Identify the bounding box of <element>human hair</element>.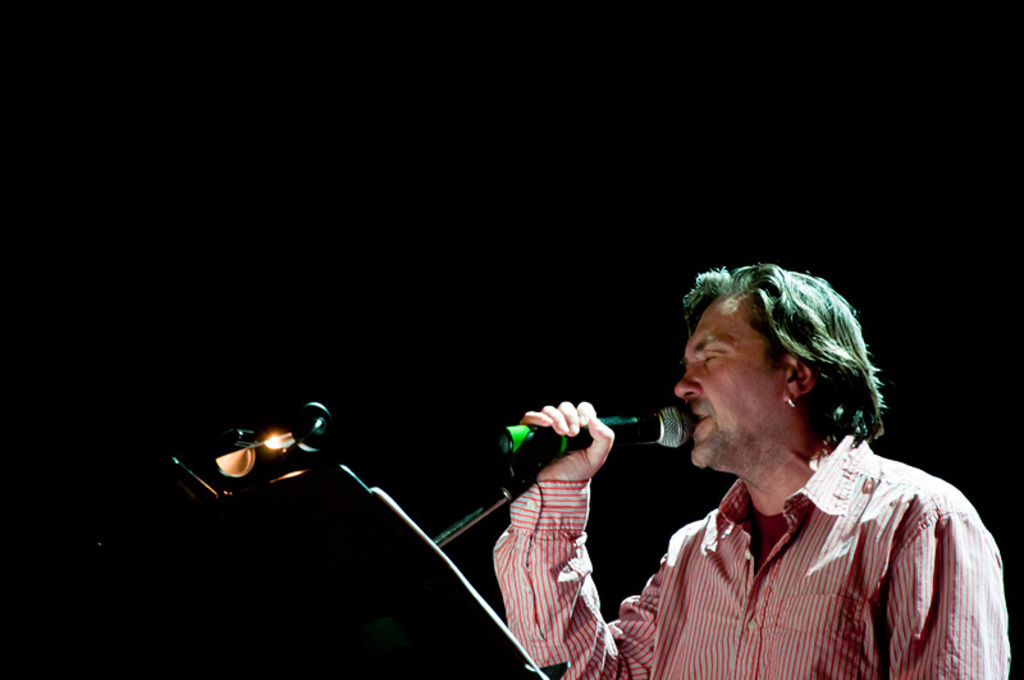
box(677, 263, 869, 460).
